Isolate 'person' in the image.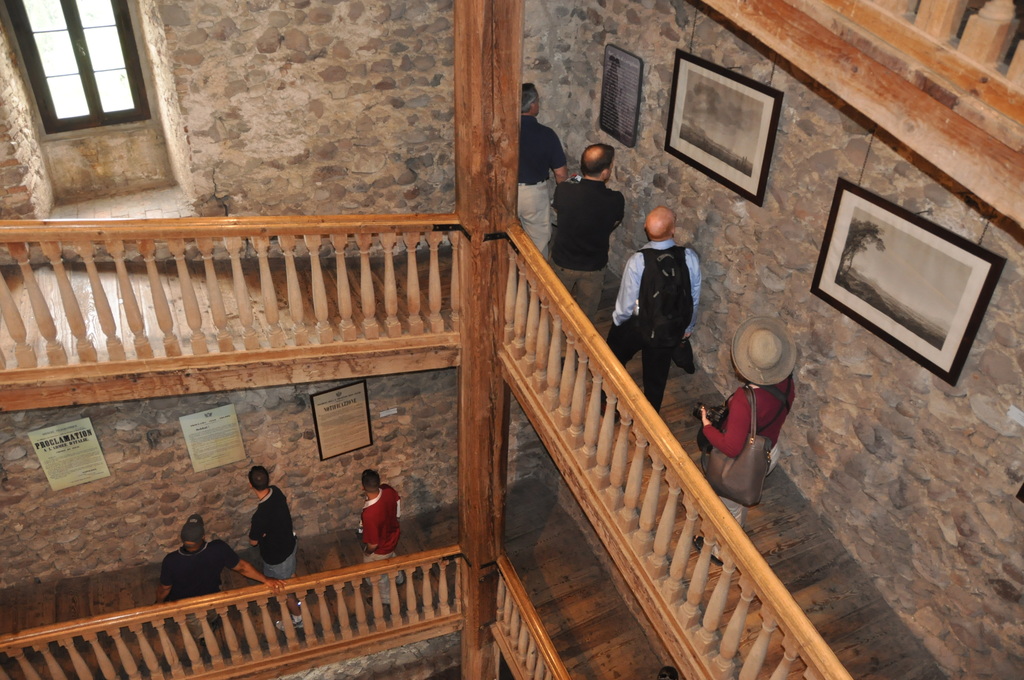
Isolated region: 549:145:621:318.
